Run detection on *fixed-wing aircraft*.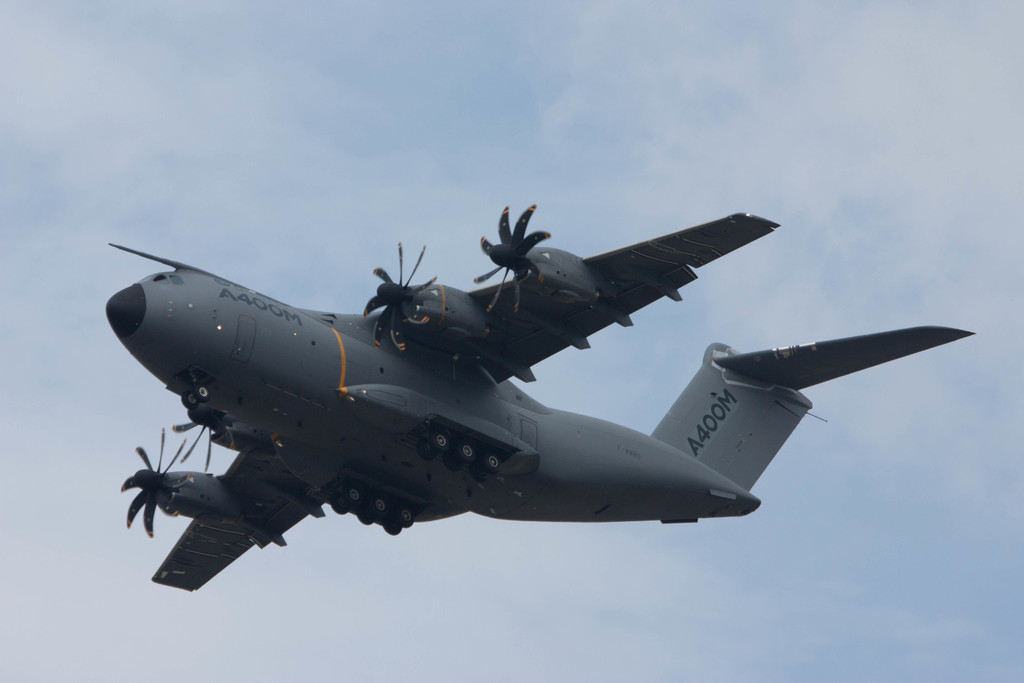
Result: (101,204,975,593).
